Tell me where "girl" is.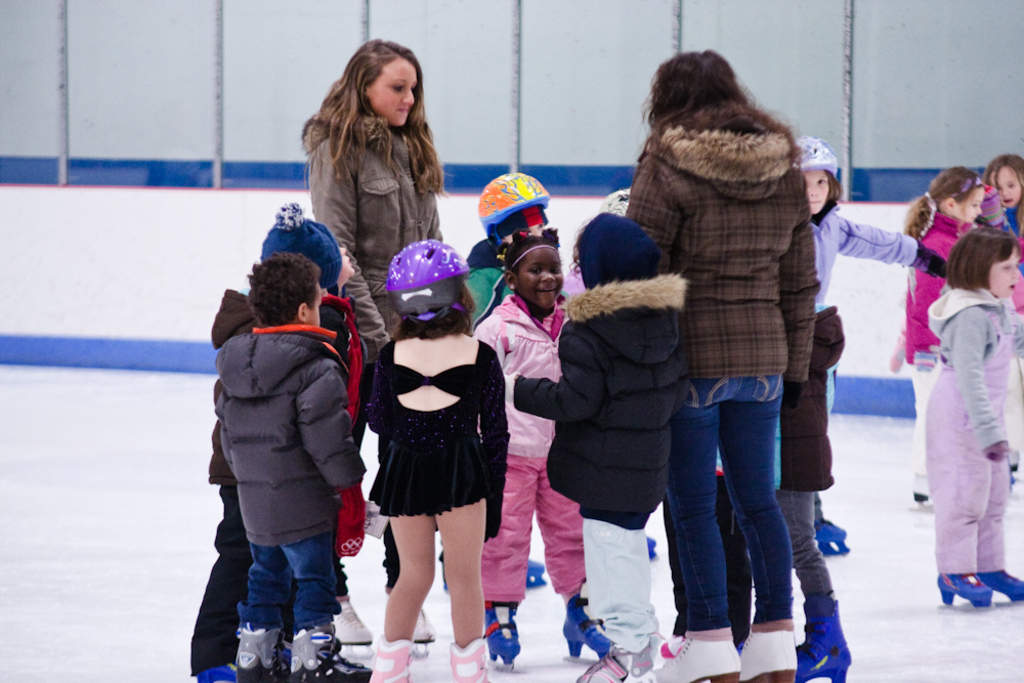
"girl" is at 258/205/360/641.
